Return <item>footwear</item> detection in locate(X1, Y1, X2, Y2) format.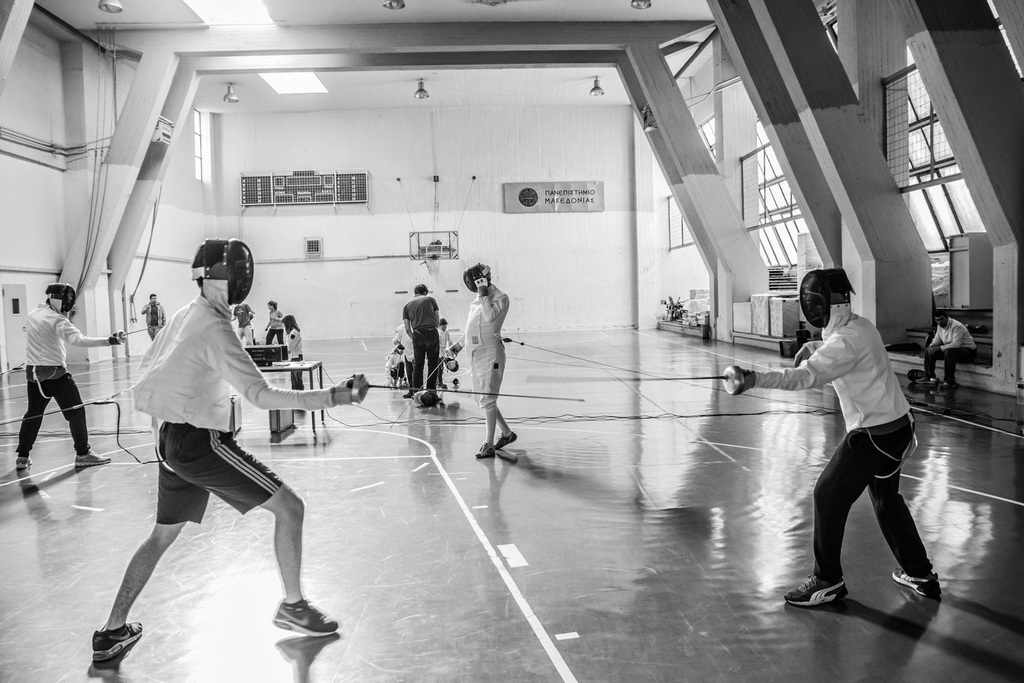
locate(785, 572, 847, 598).
